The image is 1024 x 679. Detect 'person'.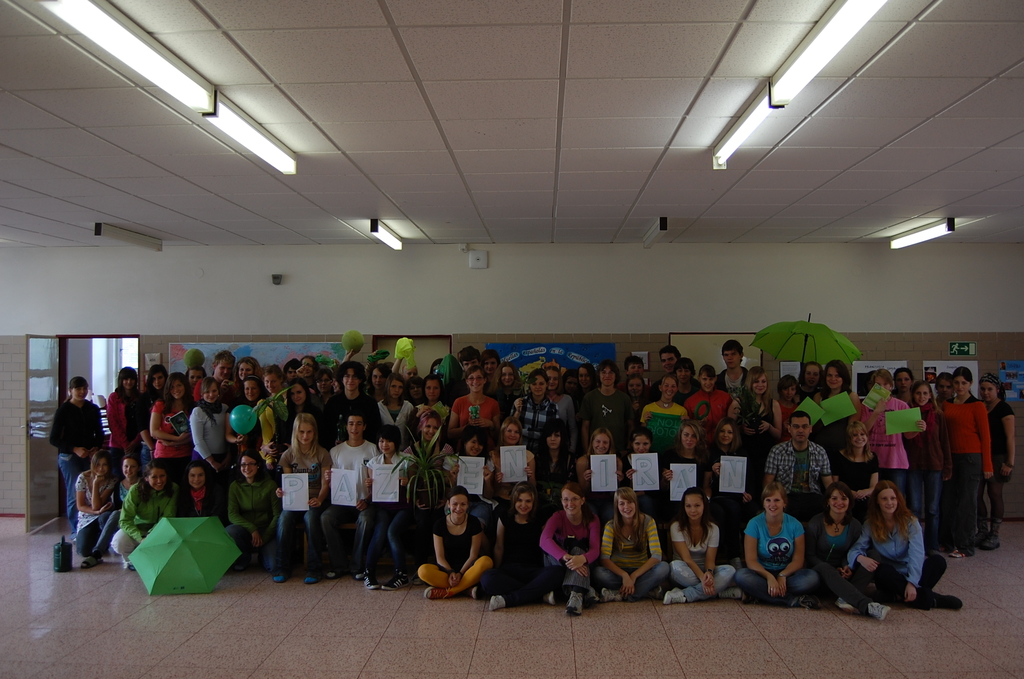
Detection: (534,415,573,523).
